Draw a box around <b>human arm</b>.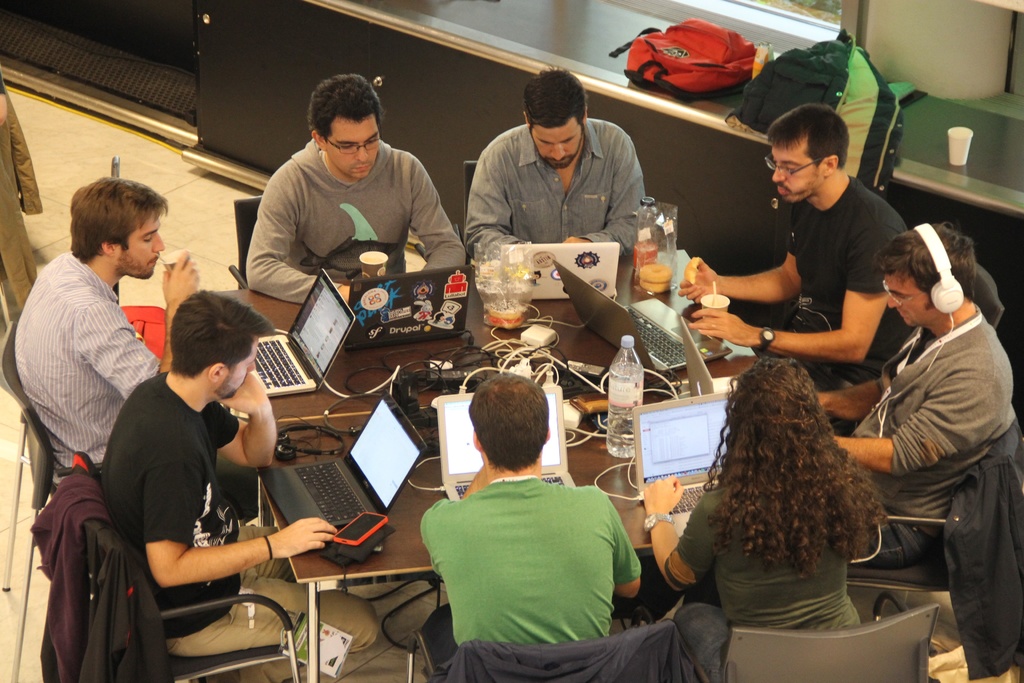
[left=0, top=74, right=9, bottom=129].
